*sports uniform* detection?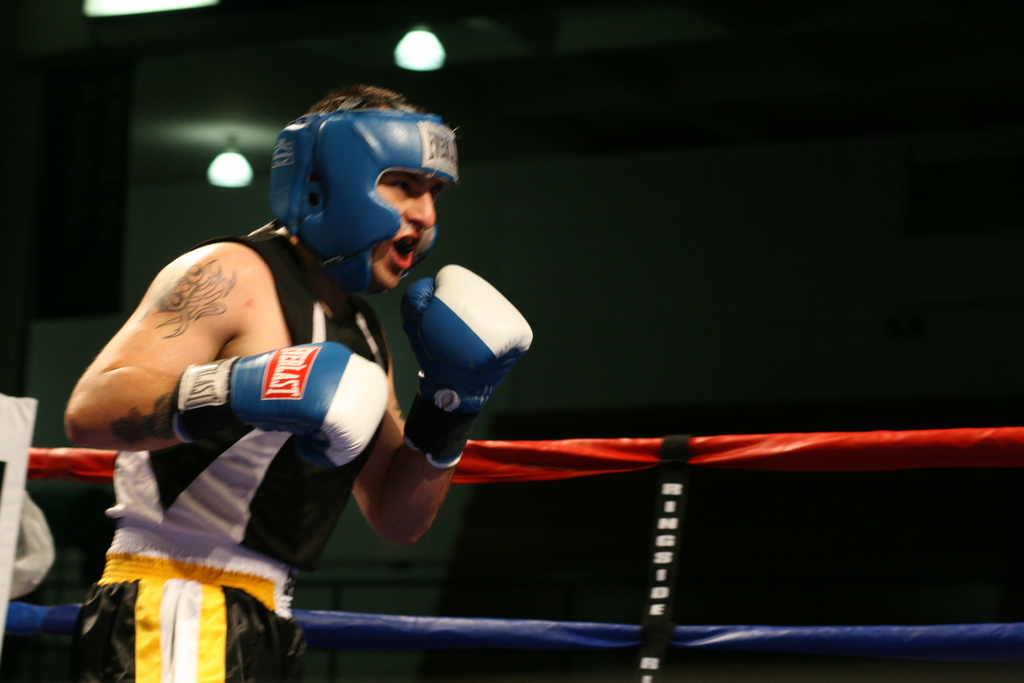
60,99,539,682
